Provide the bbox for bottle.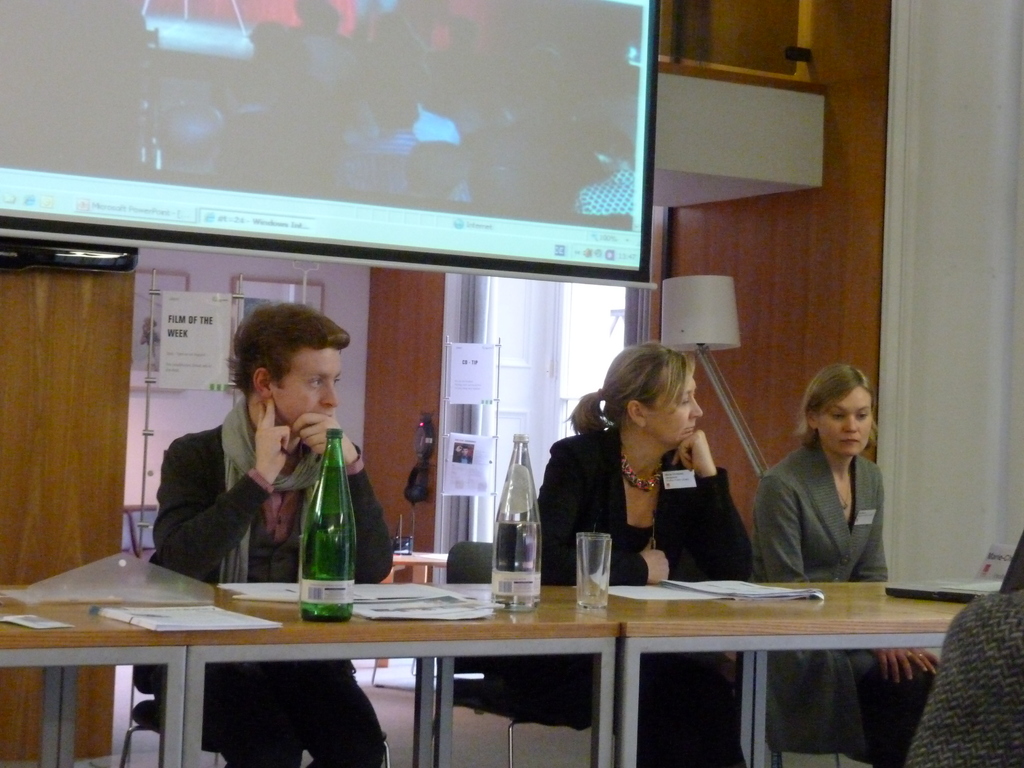
486, 433, 545, 613.
